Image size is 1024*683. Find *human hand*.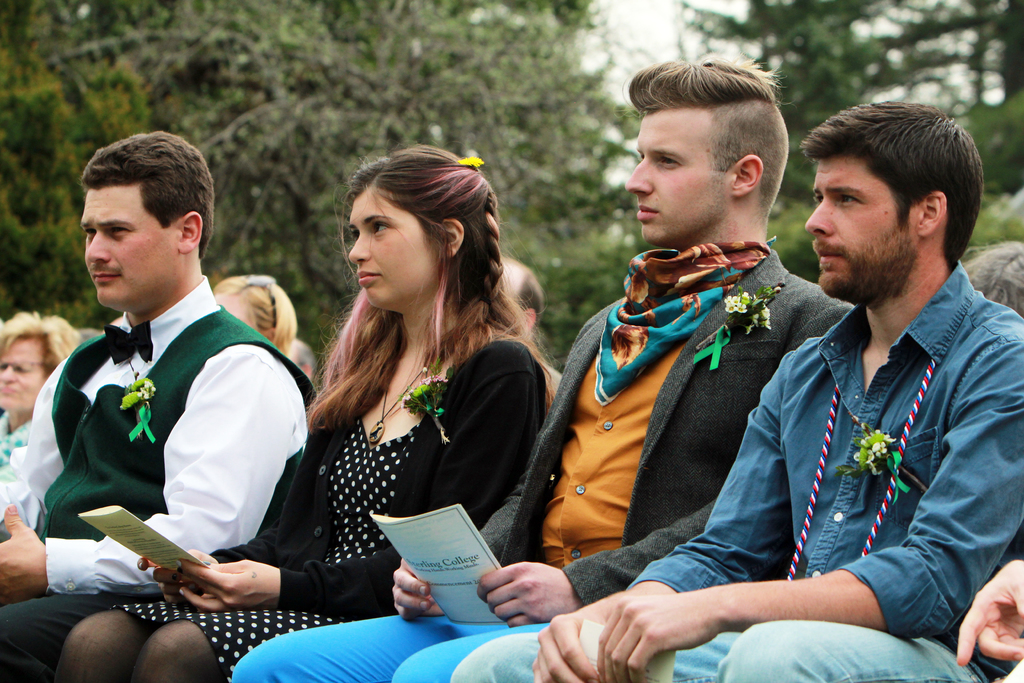
rect(389, 553, 450, 623).
